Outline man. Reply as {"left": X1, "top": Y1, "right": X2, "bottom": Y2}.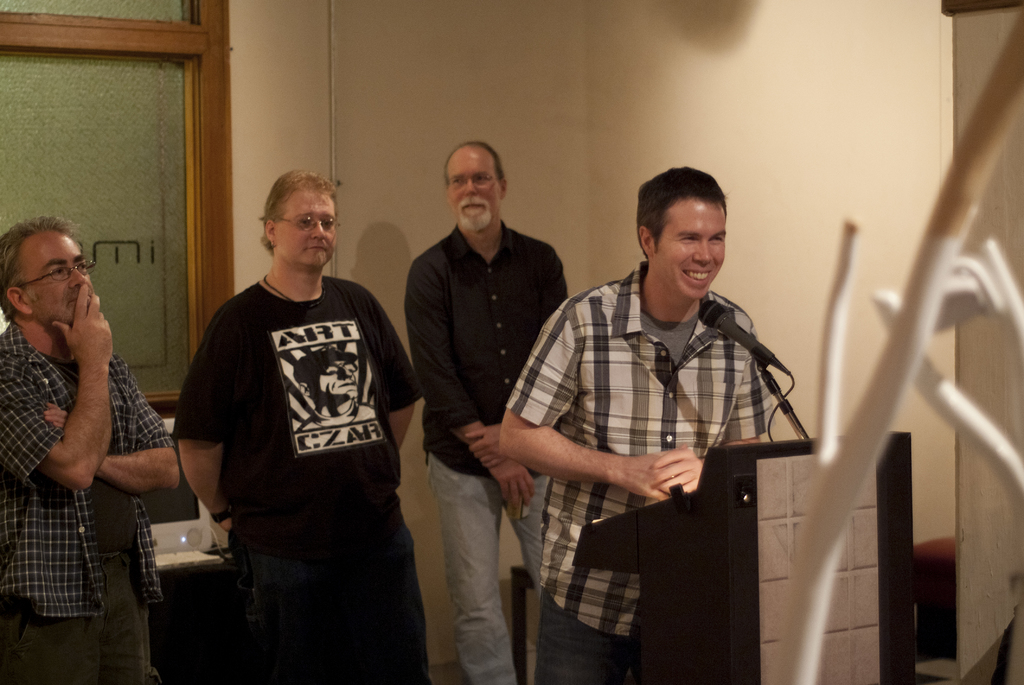
{"left": 499, "top": 167, "right": 800, "bottom": 655}.
